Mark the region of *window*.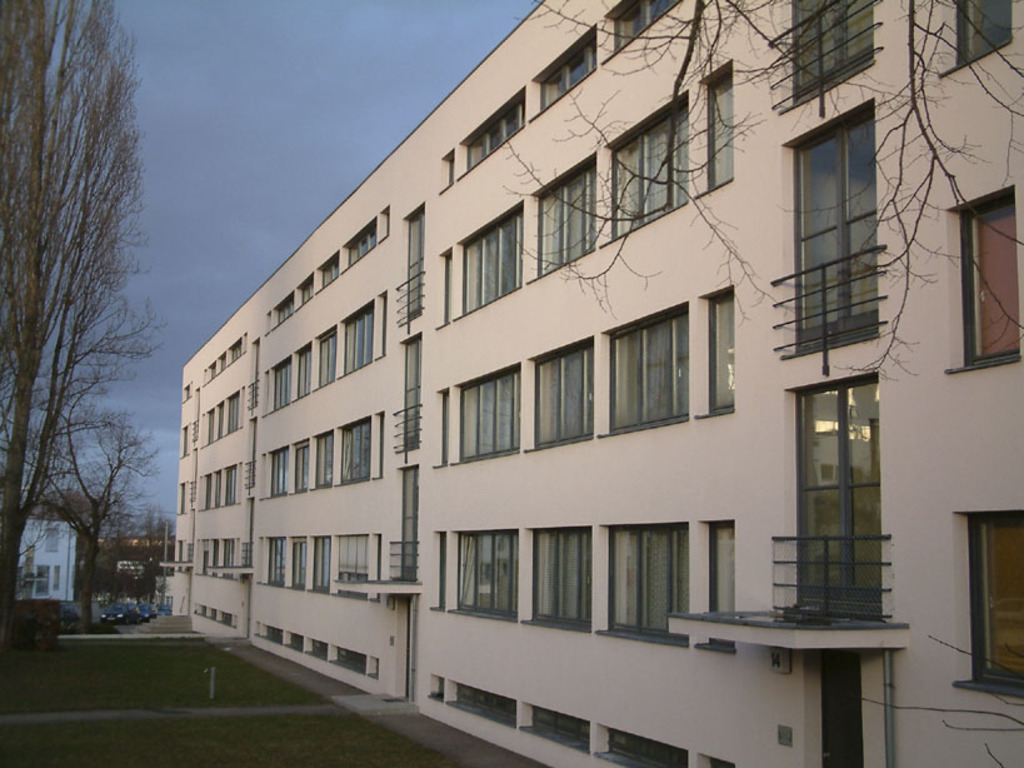
Region: (left=321, top=243, right=339, bottom=291).
